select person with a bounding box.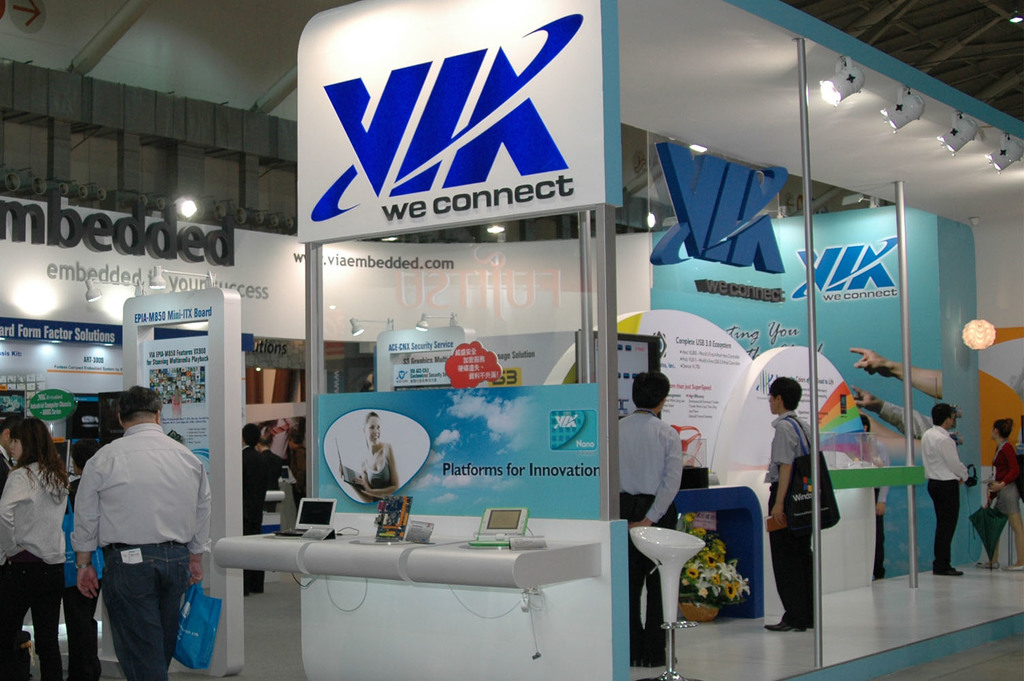
{"left": 918, "top": 403, "right": 966, "bottom": 574}.
